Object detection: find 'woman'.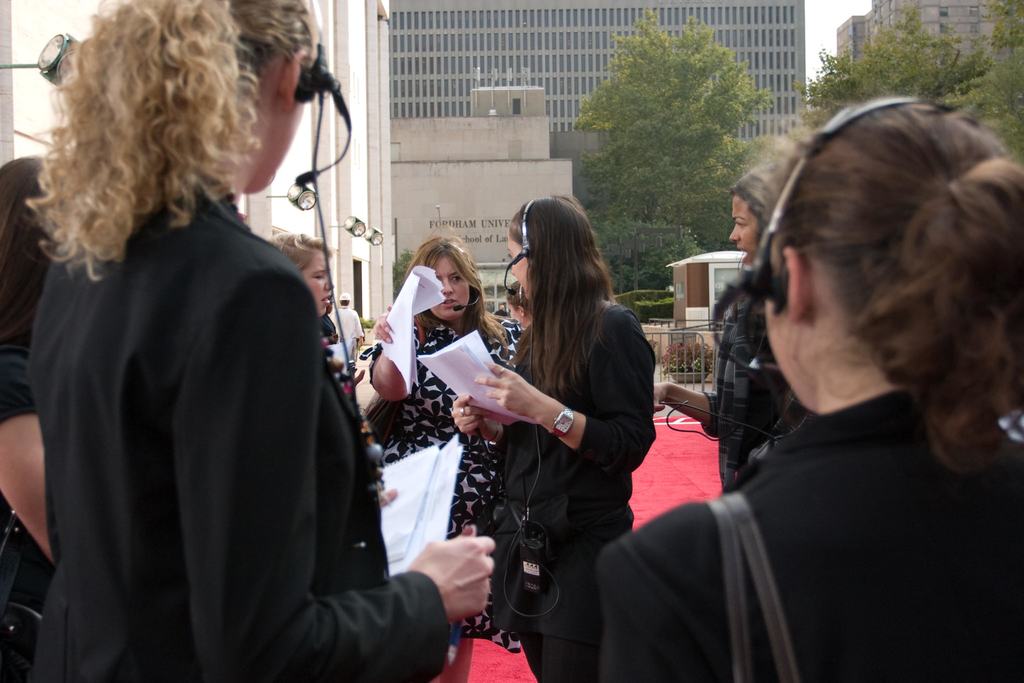
364:233:525:680.
